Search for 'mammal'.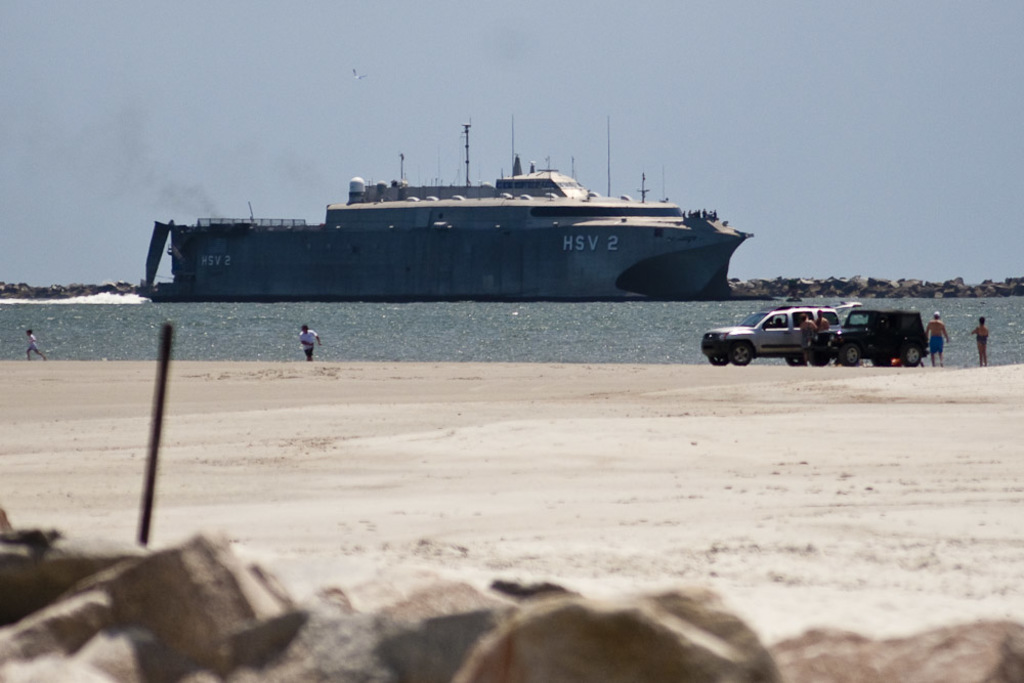
Found at locate(299, 325, 323, 365).
